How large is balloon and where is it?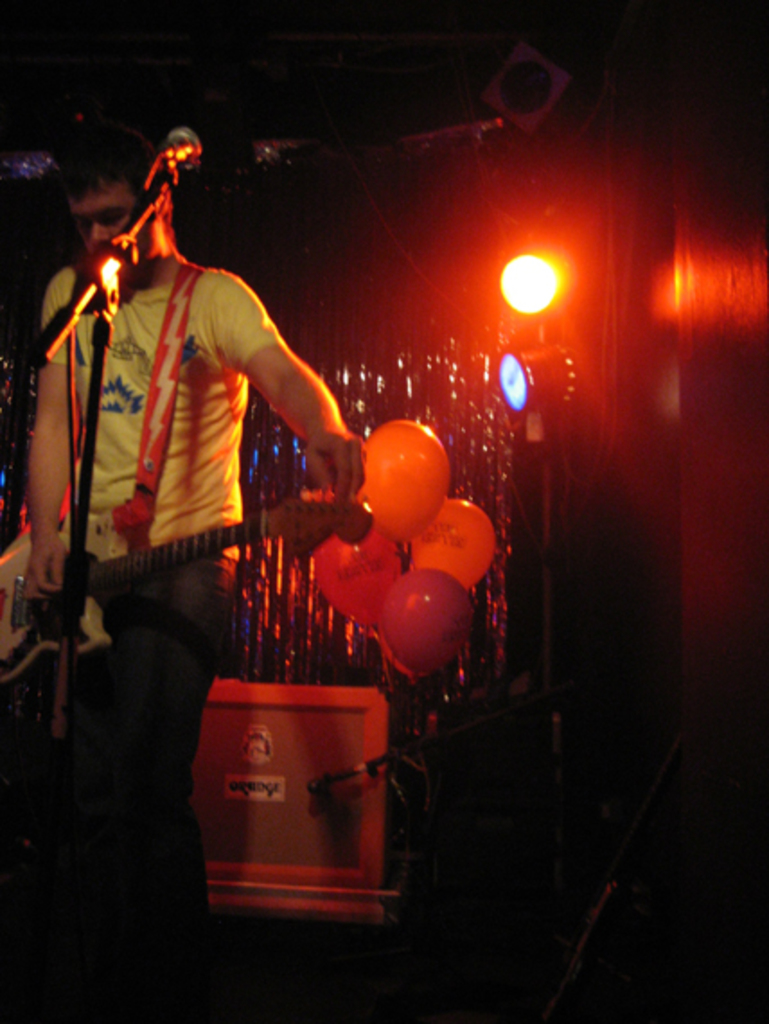
Bounding box: 359/420/449/544.
